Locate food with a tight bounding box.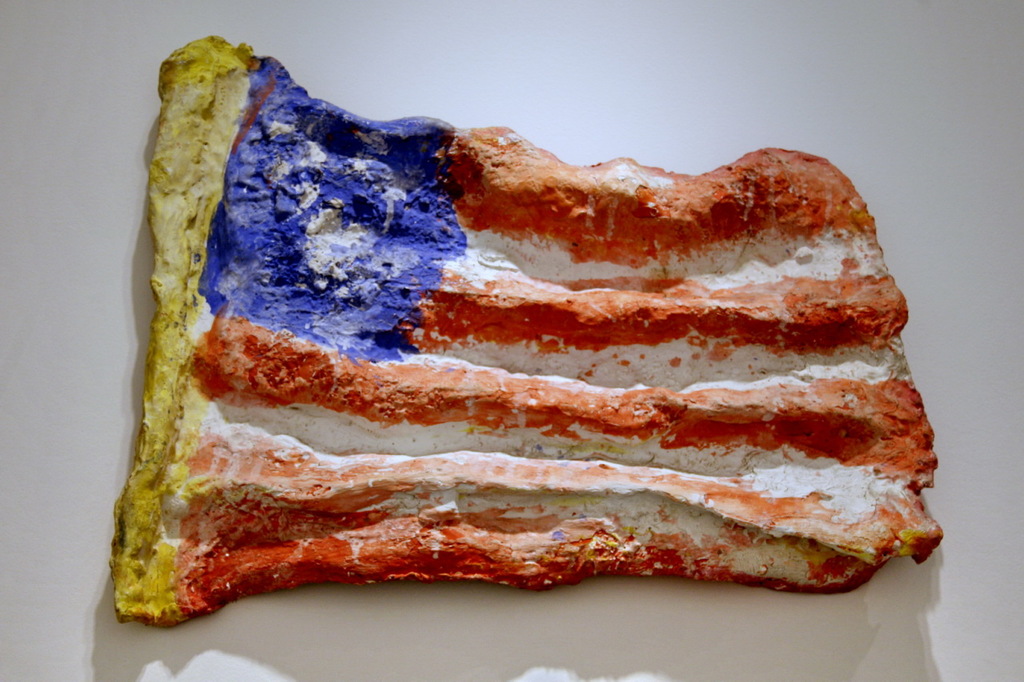
rect(134, 106, 933, 589).
